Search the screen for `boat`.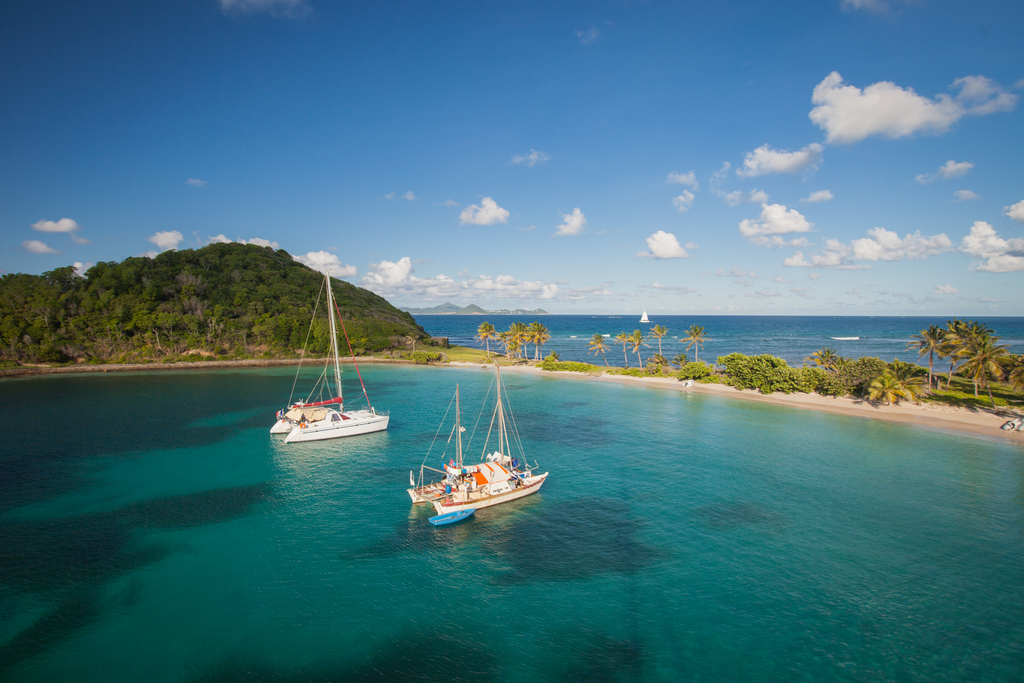
Found at locate(268, 270, 390, 446).
